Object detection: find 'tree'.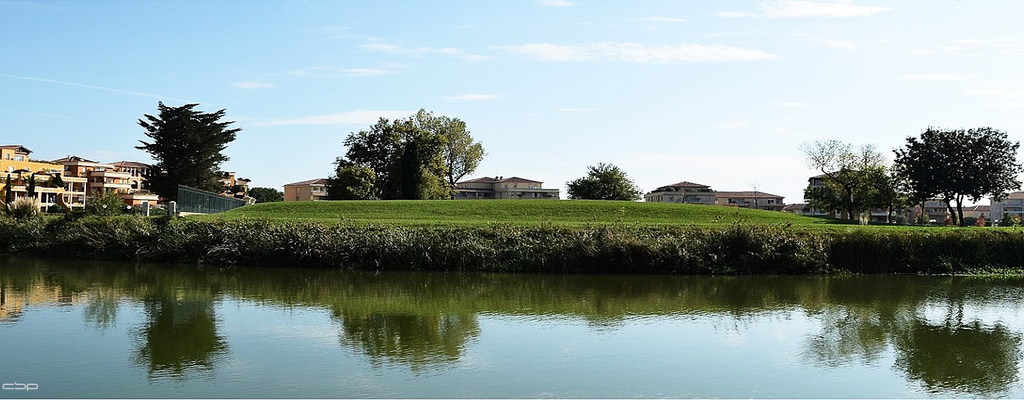
{"x1": 136, "y1": 100, "x2": 241, "y2": 202}.
